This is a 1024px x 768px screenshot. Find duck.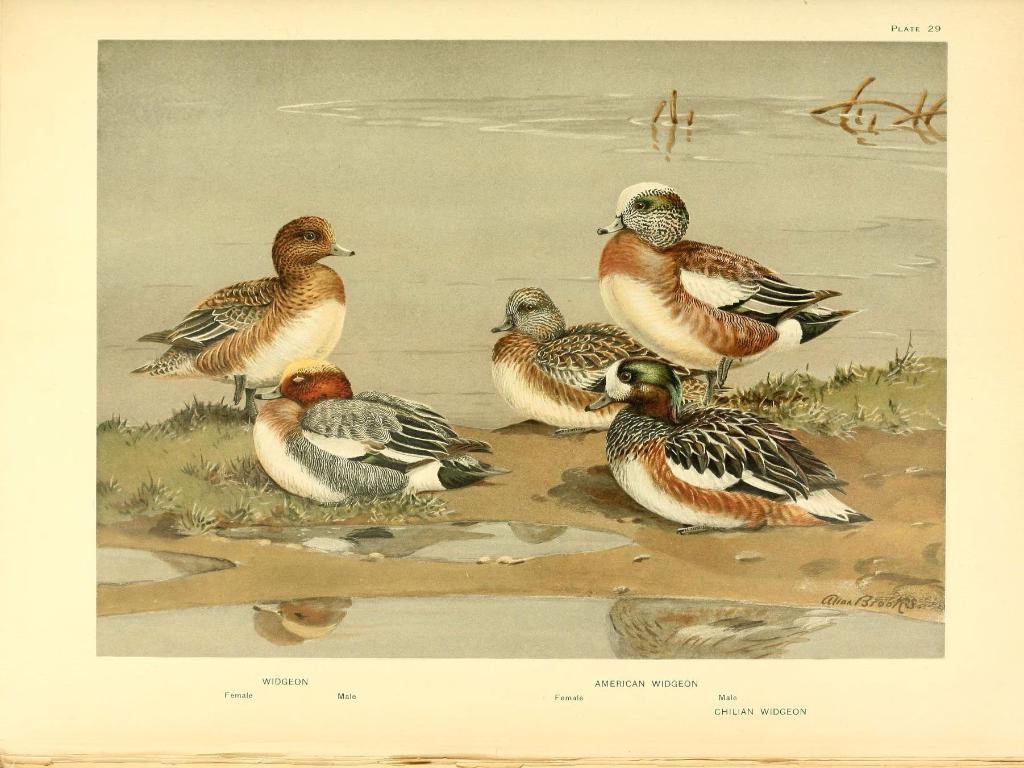
Bounding box: [580,181,863,389].
